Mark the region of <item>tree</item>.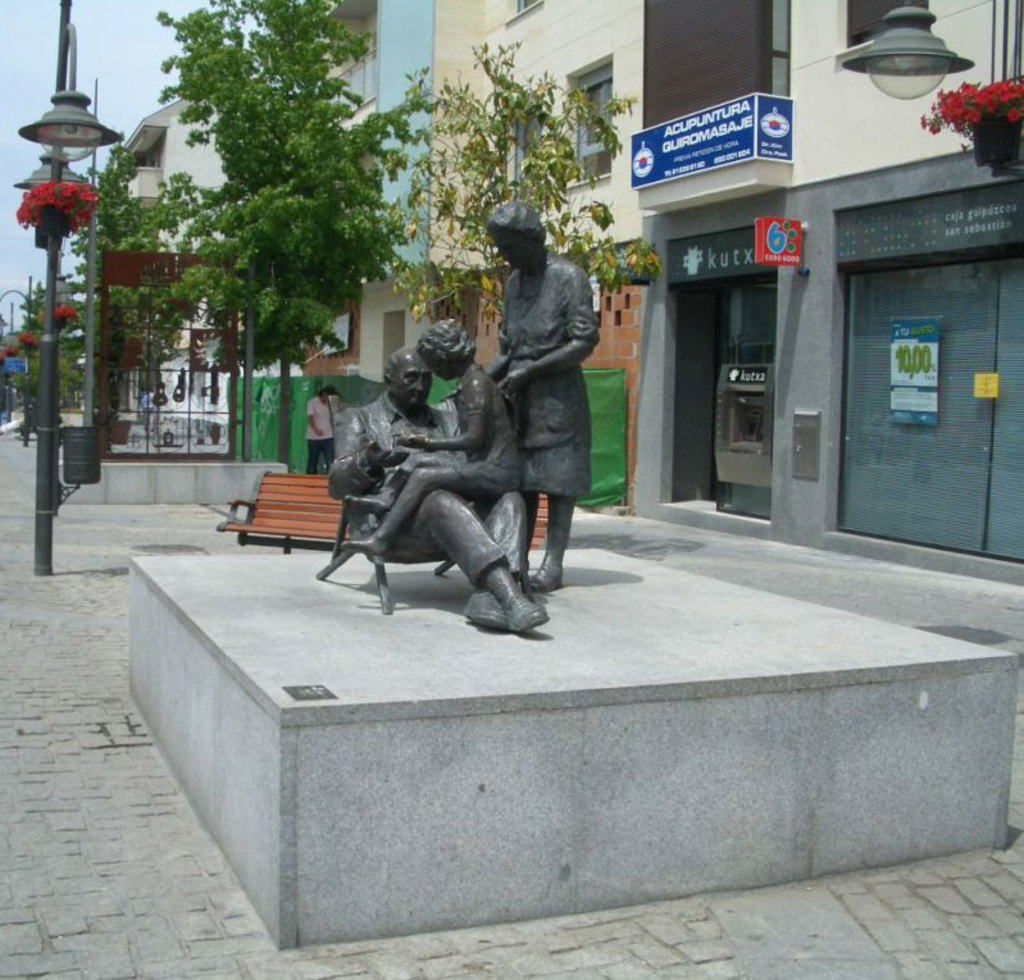
Region: crop(69, 145, 194, 411).
